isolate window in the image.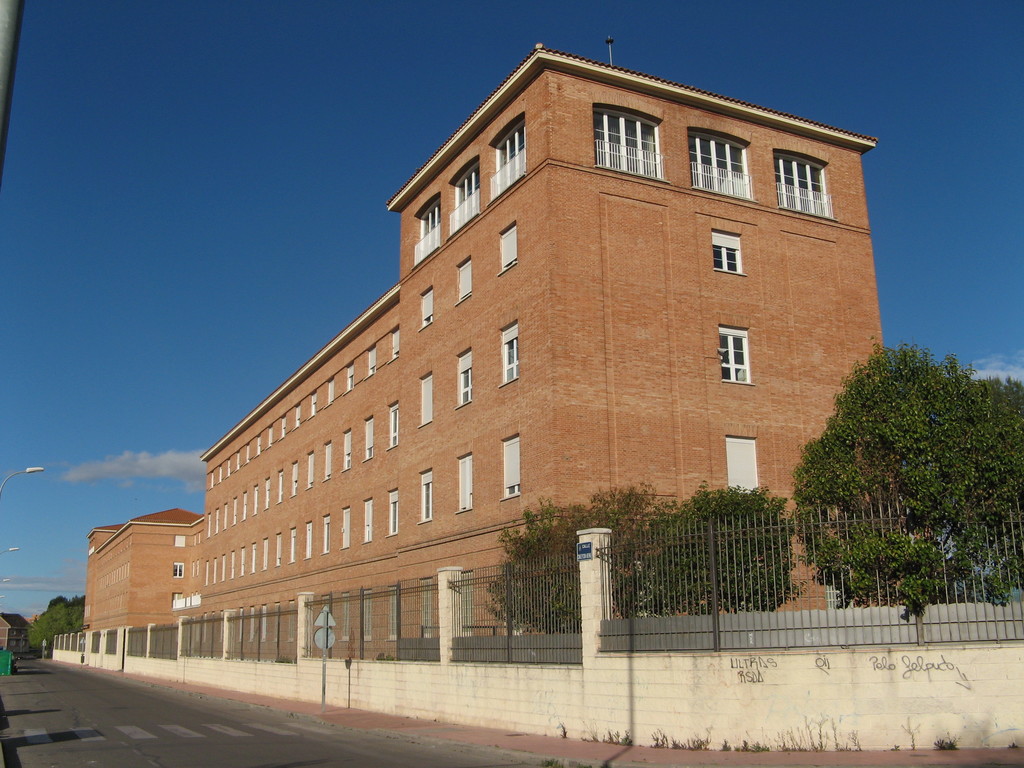
Isolated region: select_region(229, 458, 230, 478).
